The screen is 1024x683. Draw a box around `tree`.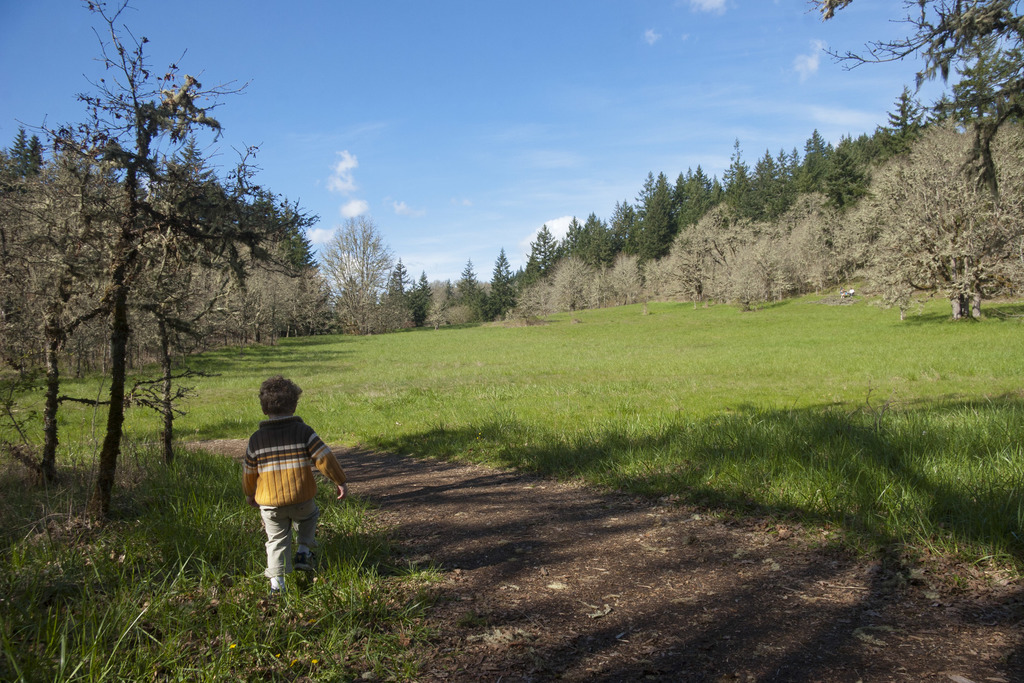
detection(0, 0, 1023, 682).
